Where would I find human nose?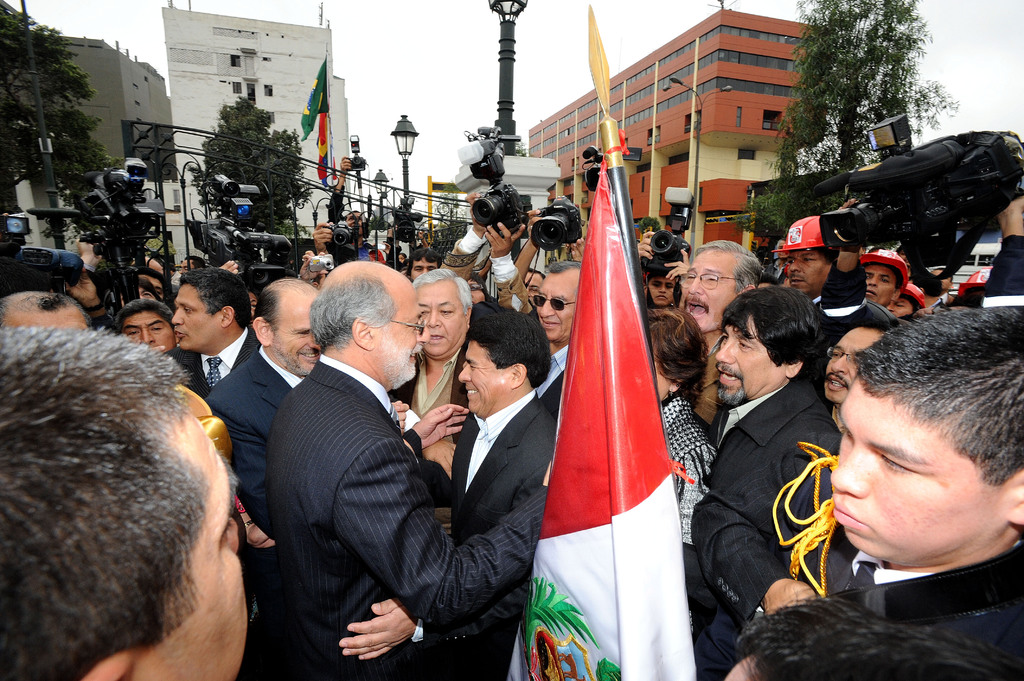
At bbox=[792, 259, 801, 271].
